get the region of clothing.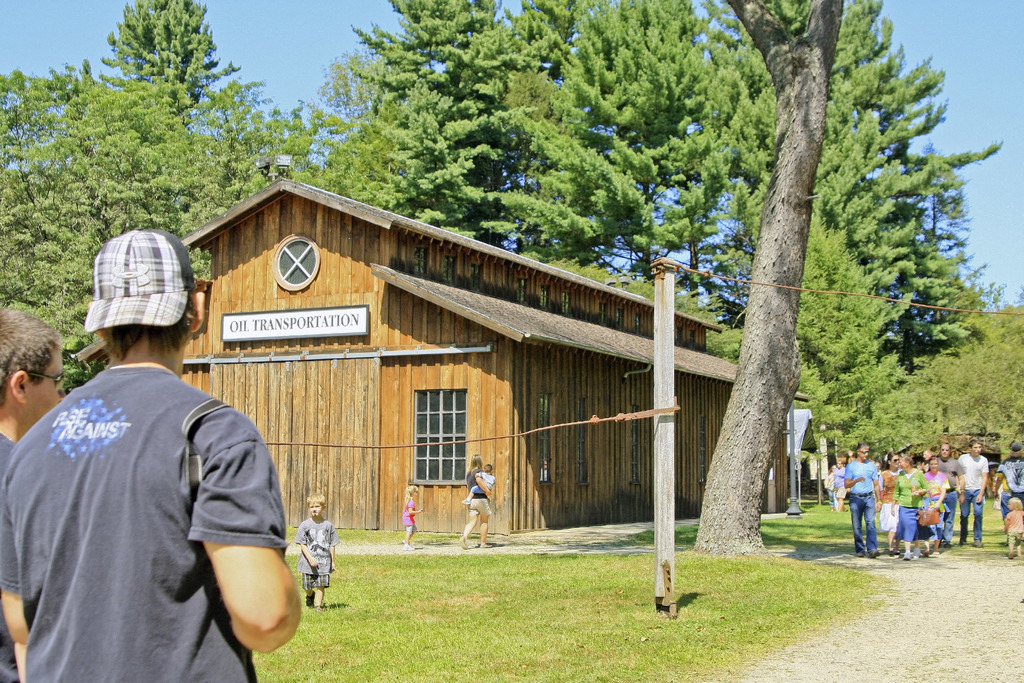
(x1=899, y1=468, x2=923, y2=541).
